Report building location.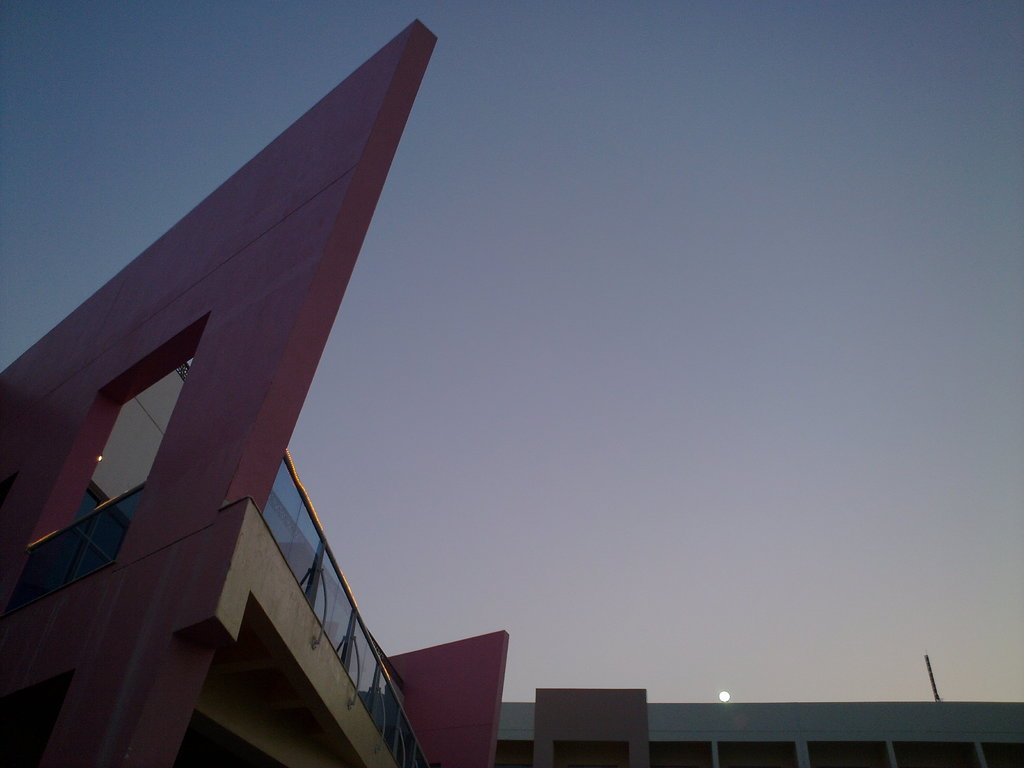
Report: (0, 16, 1023, 767).
